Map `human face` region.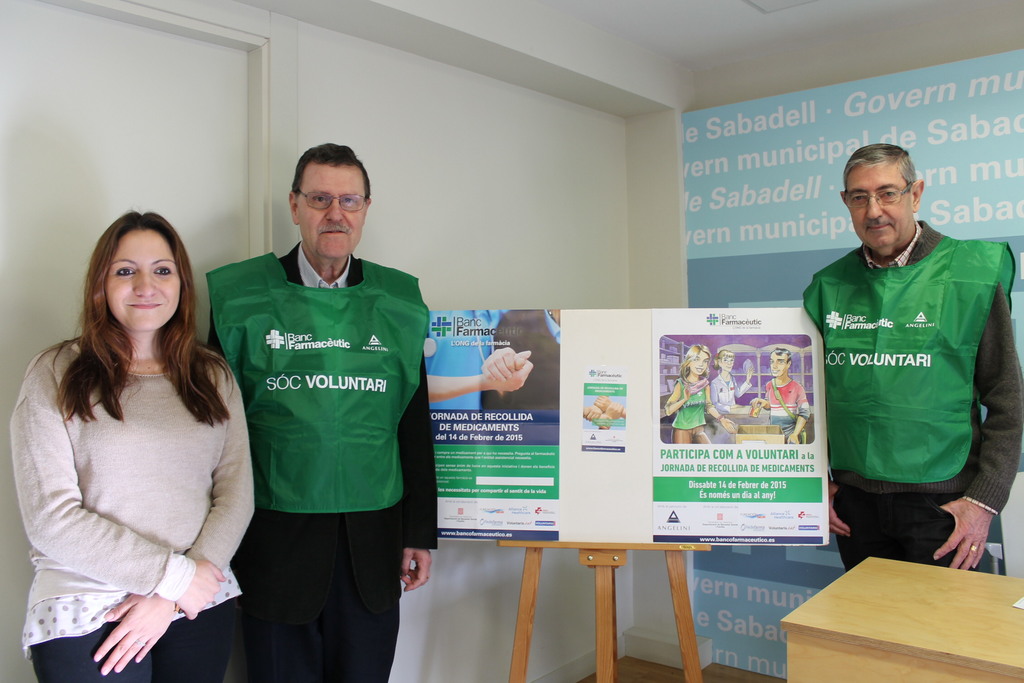
Mapped to {"x1": 718, "y1": 352, "x2": 734, "y2": 372}.
